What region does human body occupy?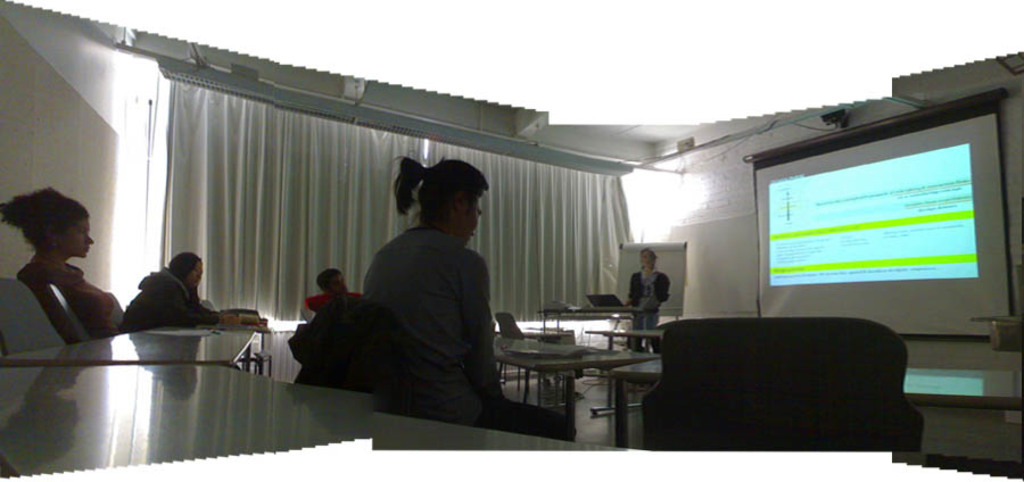
bbox(625, 247, 674, 354).
